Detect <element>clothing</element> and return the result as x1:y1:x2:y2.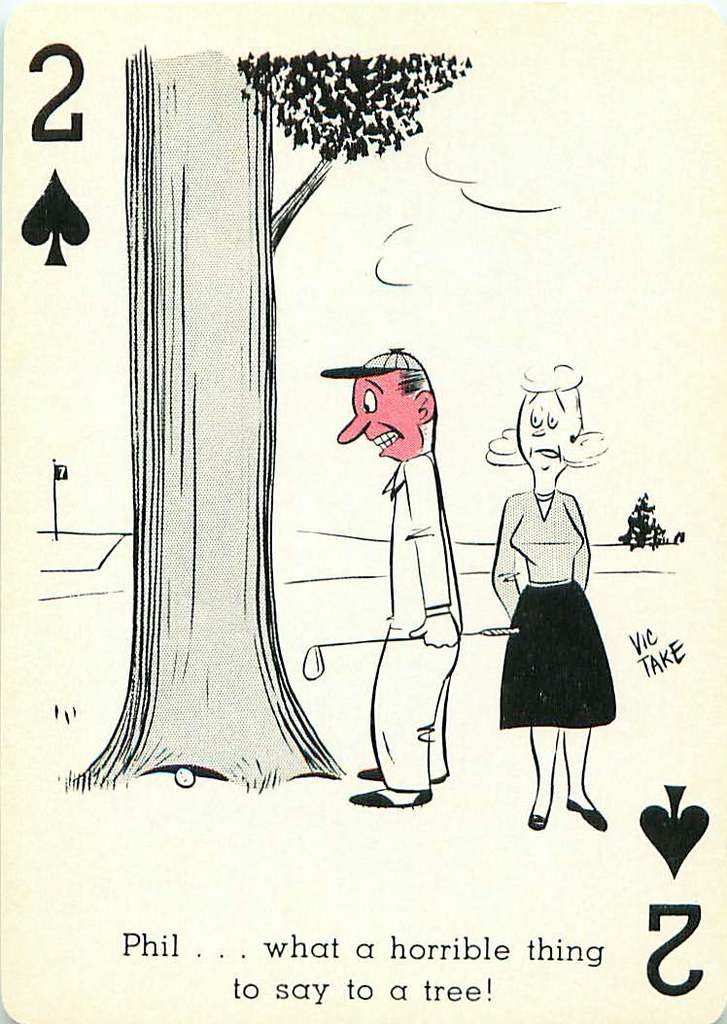
508:520:623:744.
